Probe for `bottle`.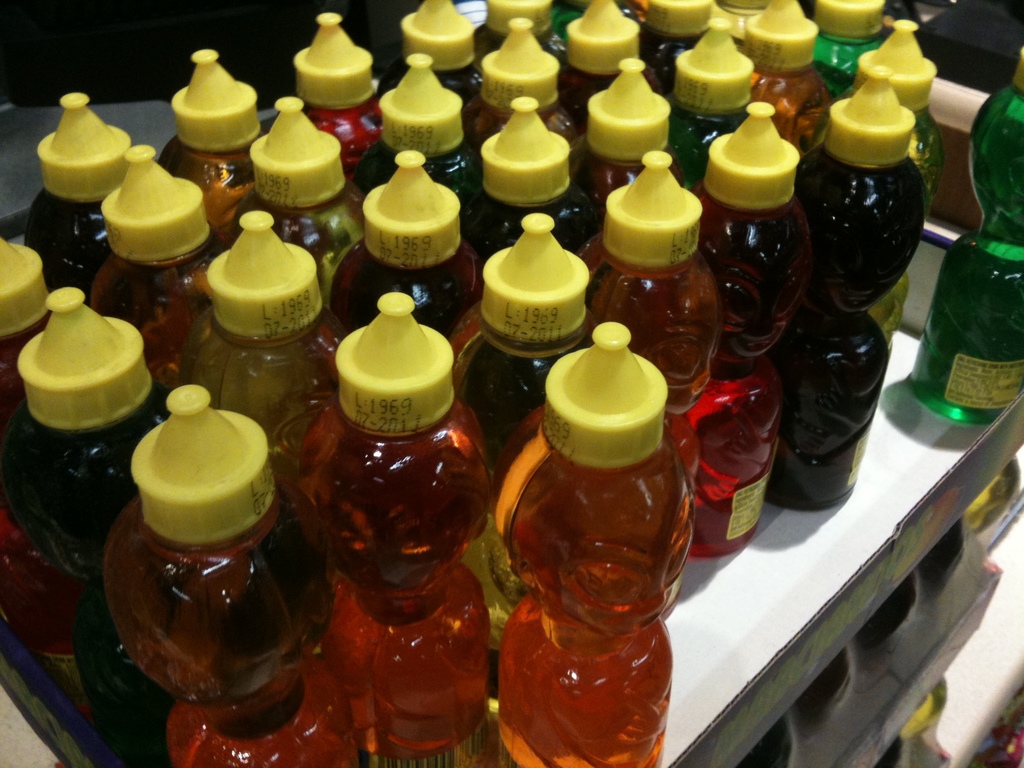
Probe result: 556,45,704,203.
